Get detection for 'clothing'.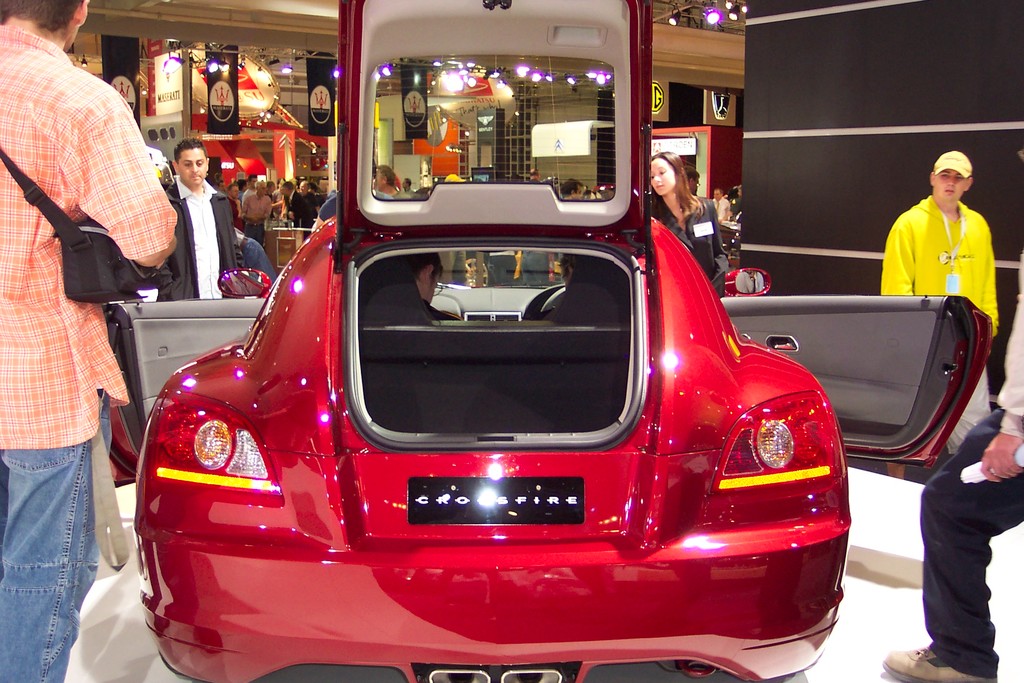
Detection: 0,30,177,682.
